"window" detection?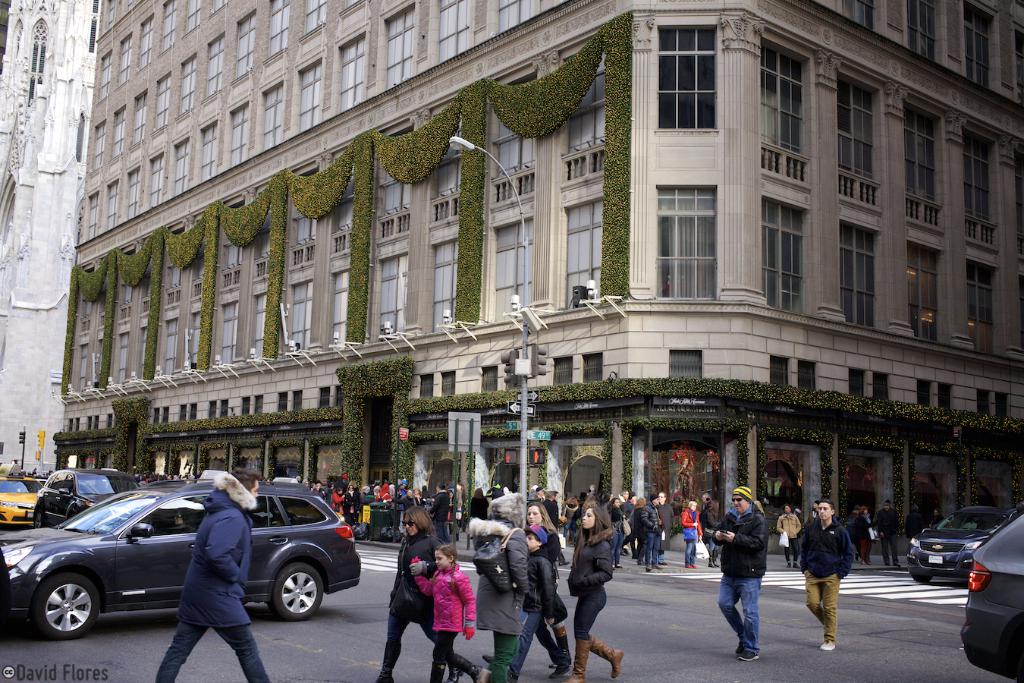
[x1=101, y1=175, x2=119, y2=233]
